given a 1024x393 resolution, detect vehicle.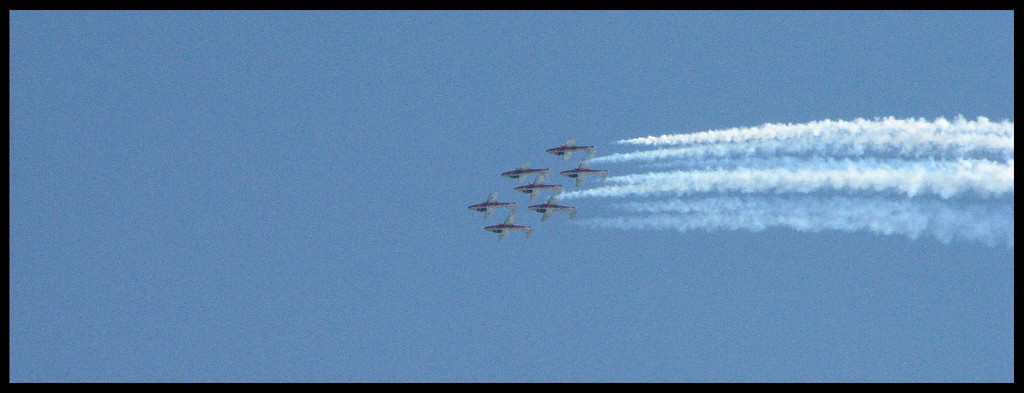
<bbox>502, 159, 556, 185</bbox>.
